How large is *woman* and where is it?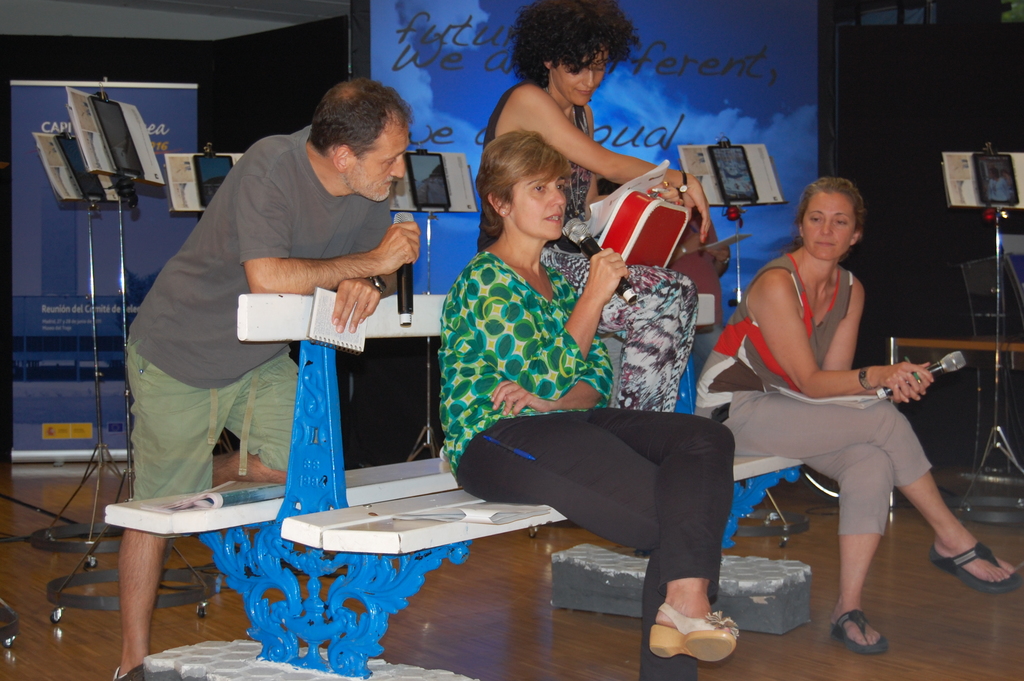
Bounding box: <region>434, 130, 745, 680</region>.
